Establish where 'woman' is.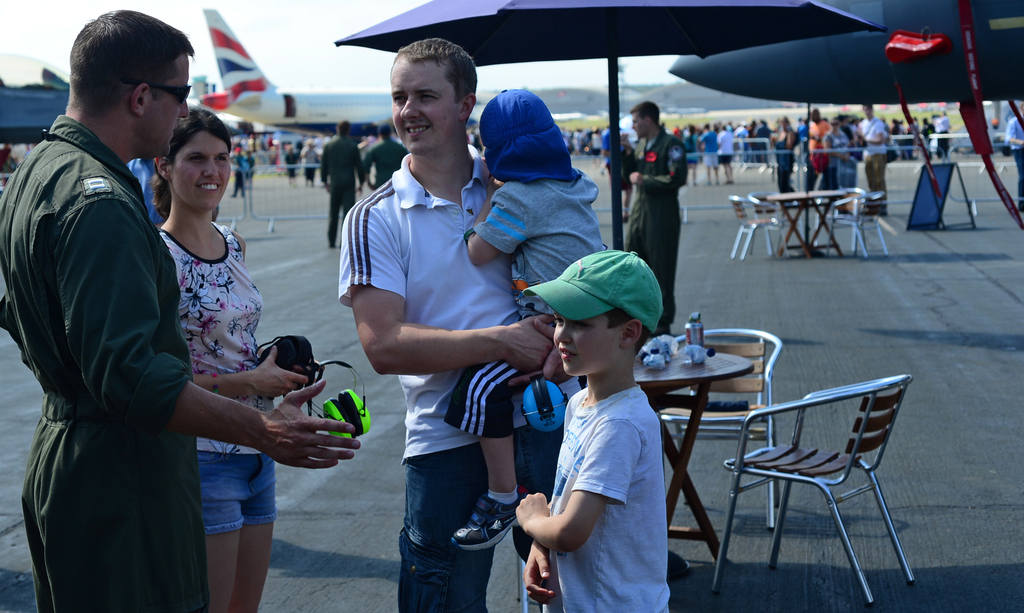
Established at 763/106/804/208.
